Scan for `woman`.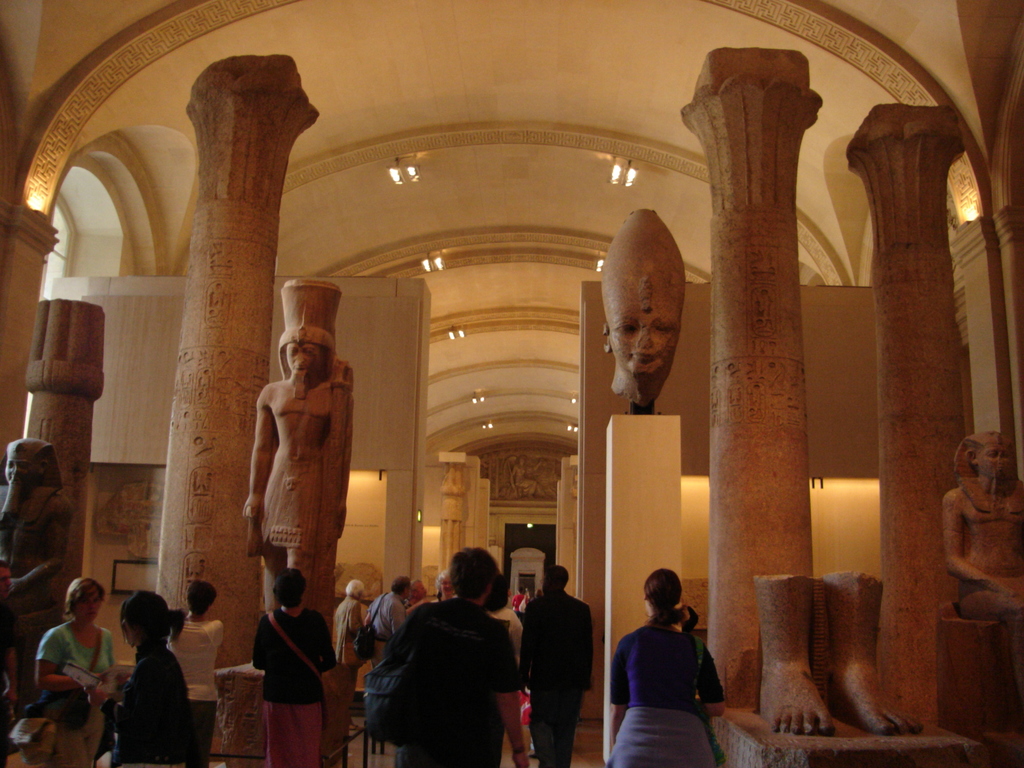
Scan result: 250/569/340/767.
